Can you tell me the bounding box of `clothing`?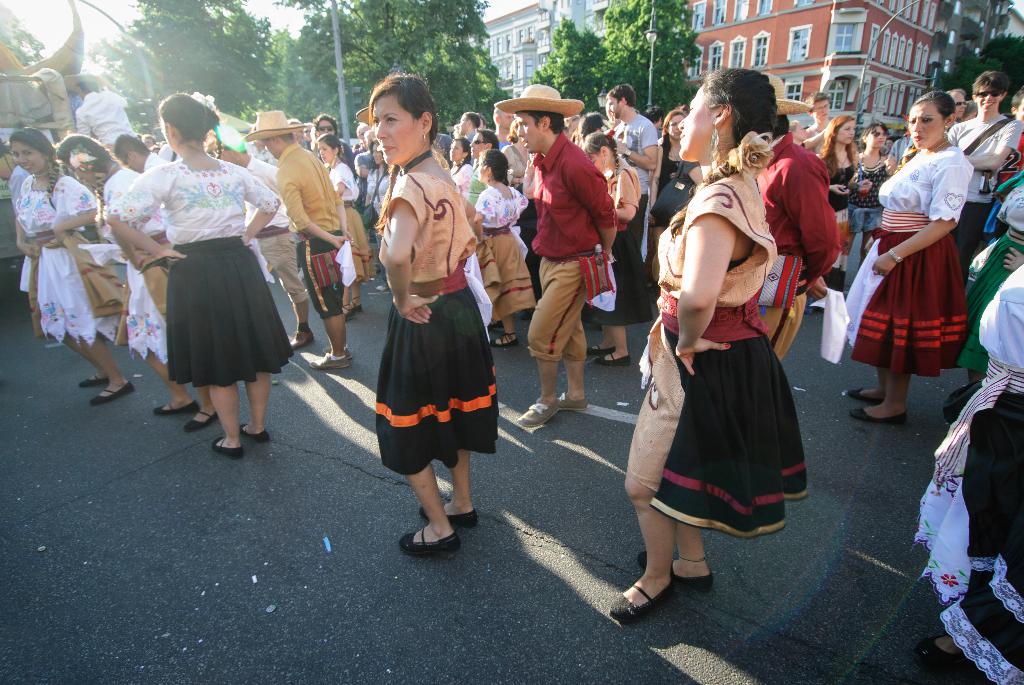
[906, 109, 1008, 246].
